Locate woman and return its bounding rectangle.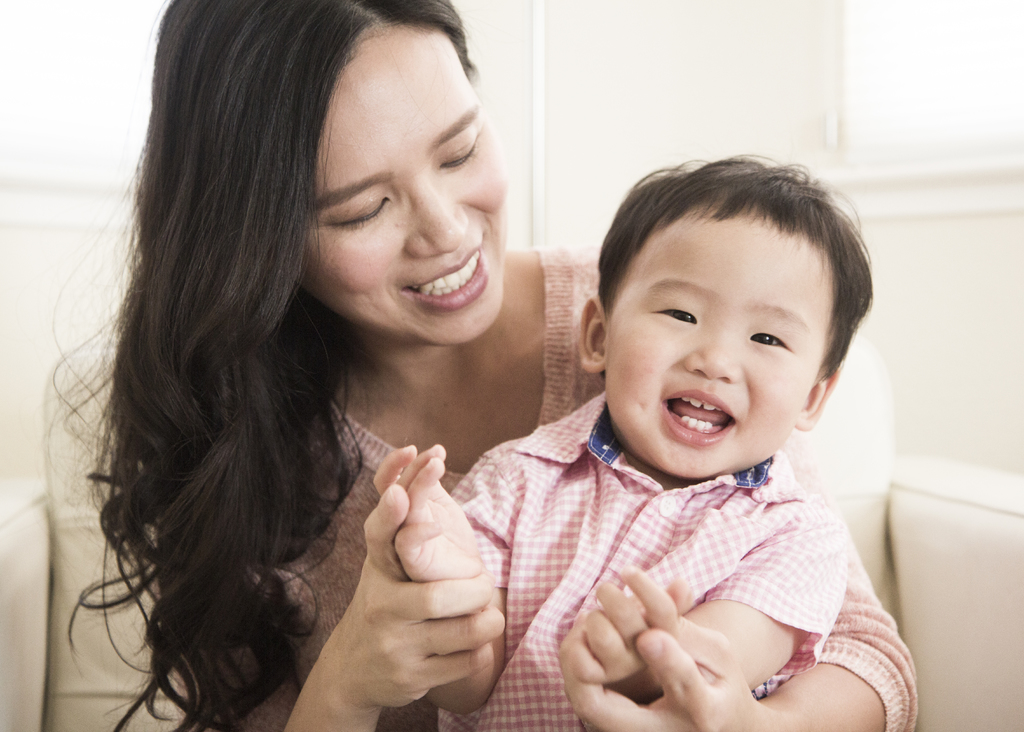
bbox=(47, 0, 923, 731).
